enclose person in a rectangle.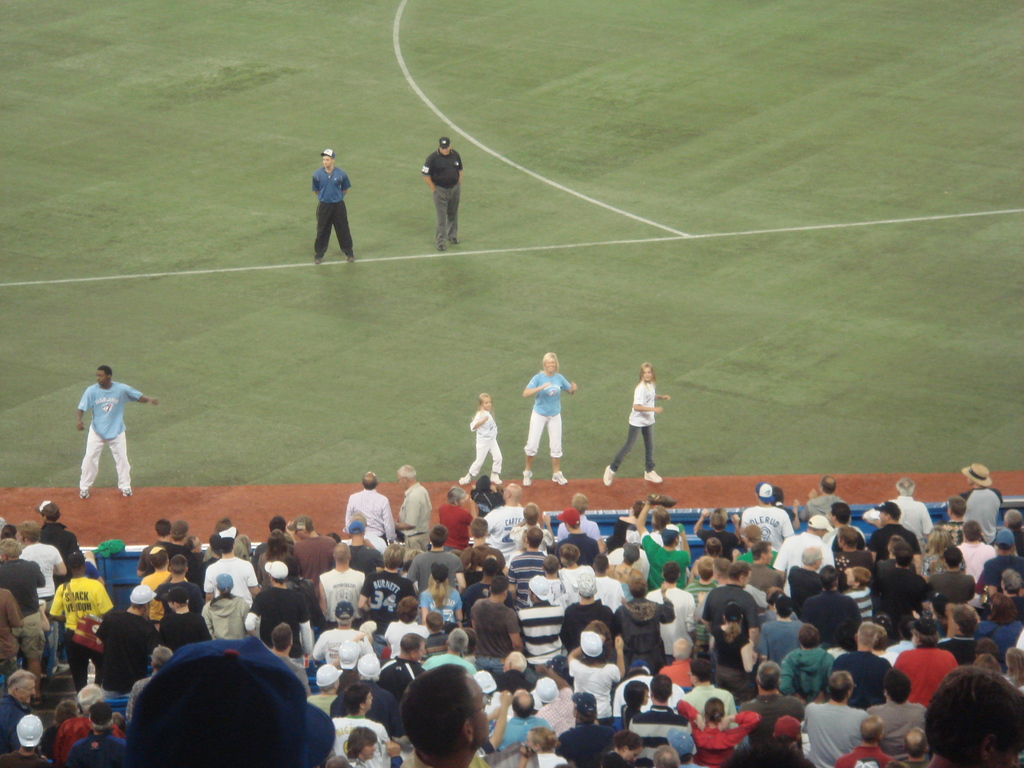
(0, 555, 52, 617).
